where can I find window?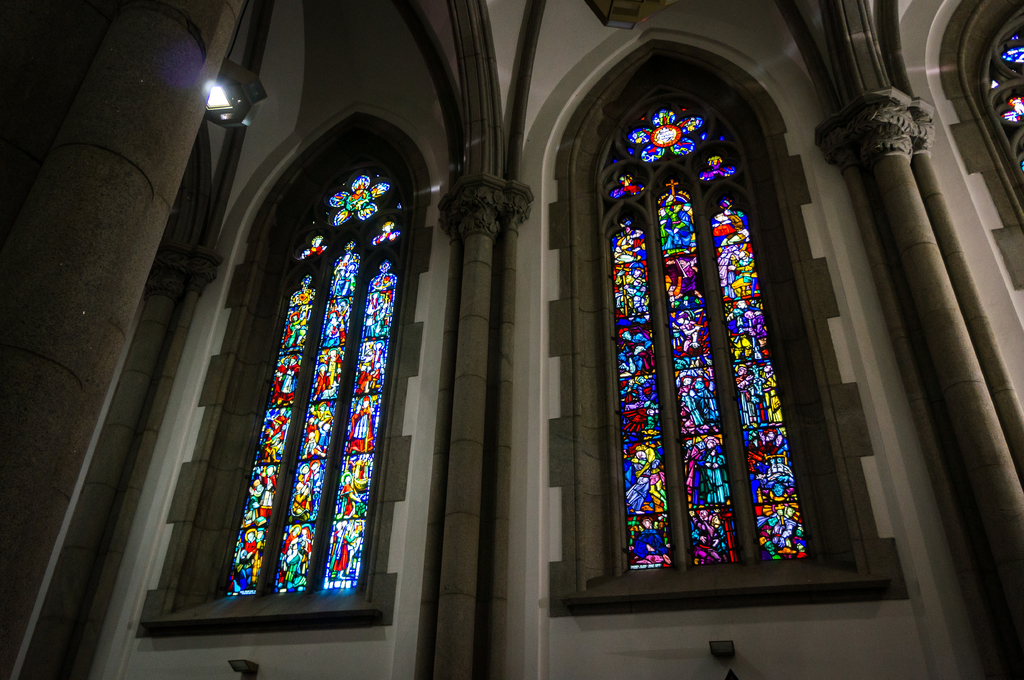
You can find it at [left=144, top=106, right=431, bottom=626].
